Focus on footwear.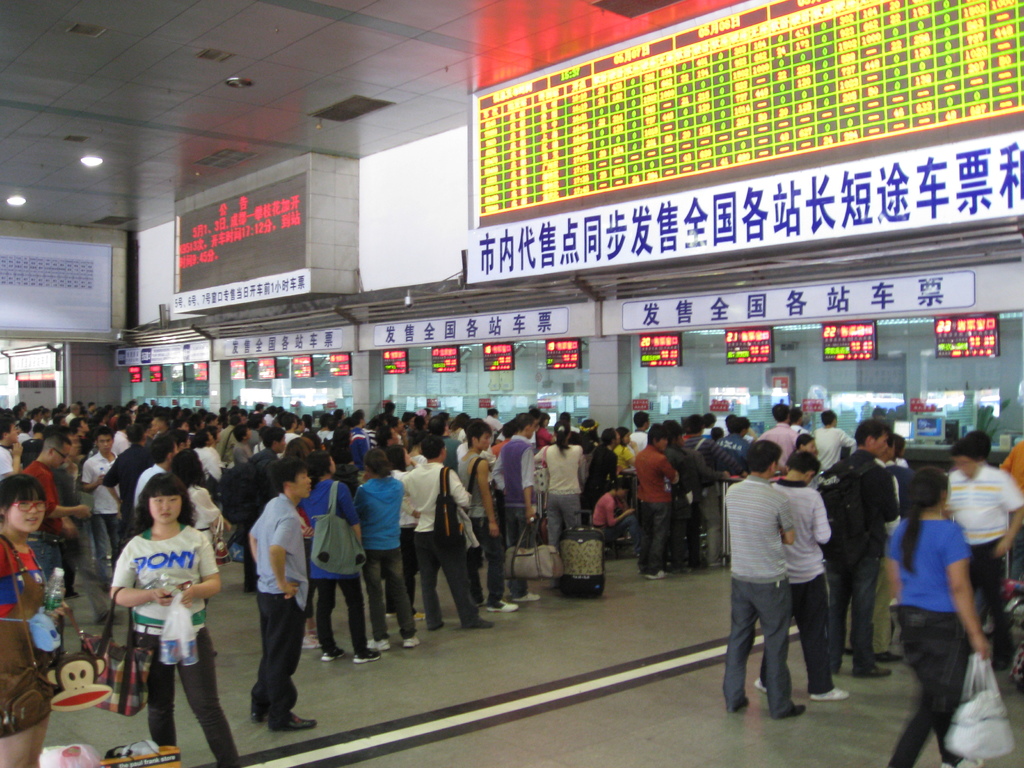
Focused at 461,618,493,636.
